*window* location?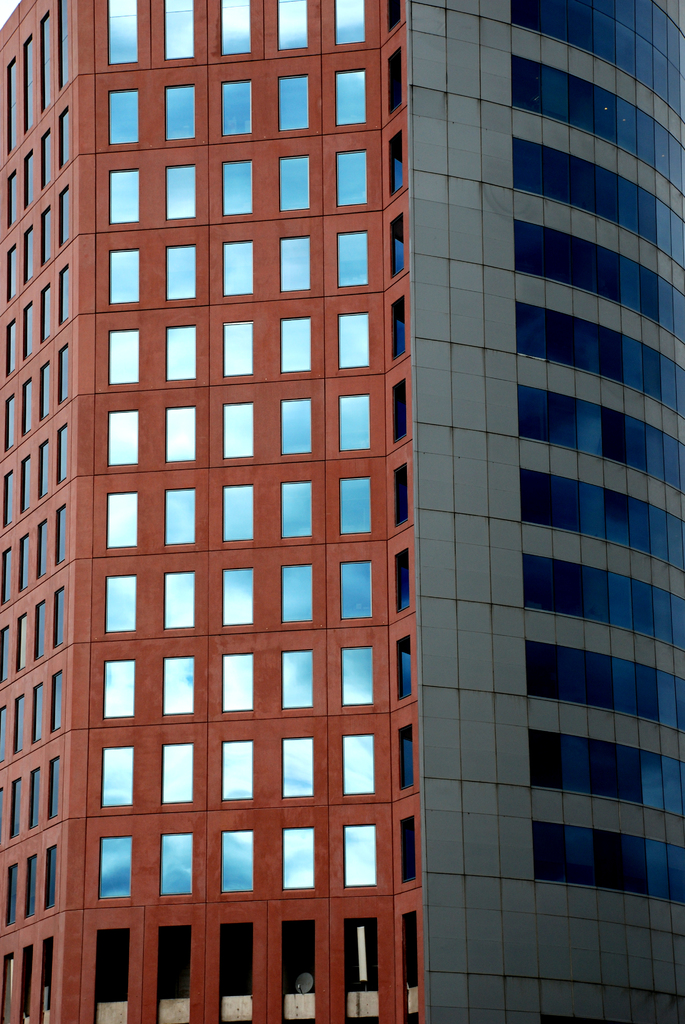
{"x1": 169, "y1": 87, "x2": 197, "y2": 138}
